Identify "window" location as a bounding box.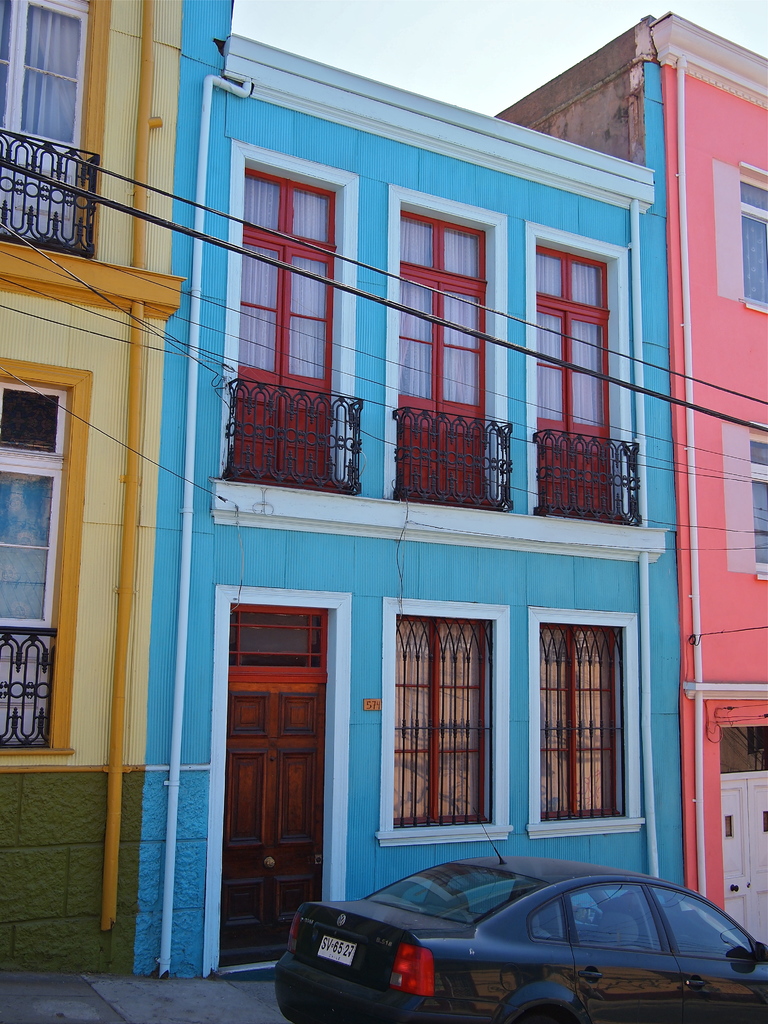
203,140,353,485.
